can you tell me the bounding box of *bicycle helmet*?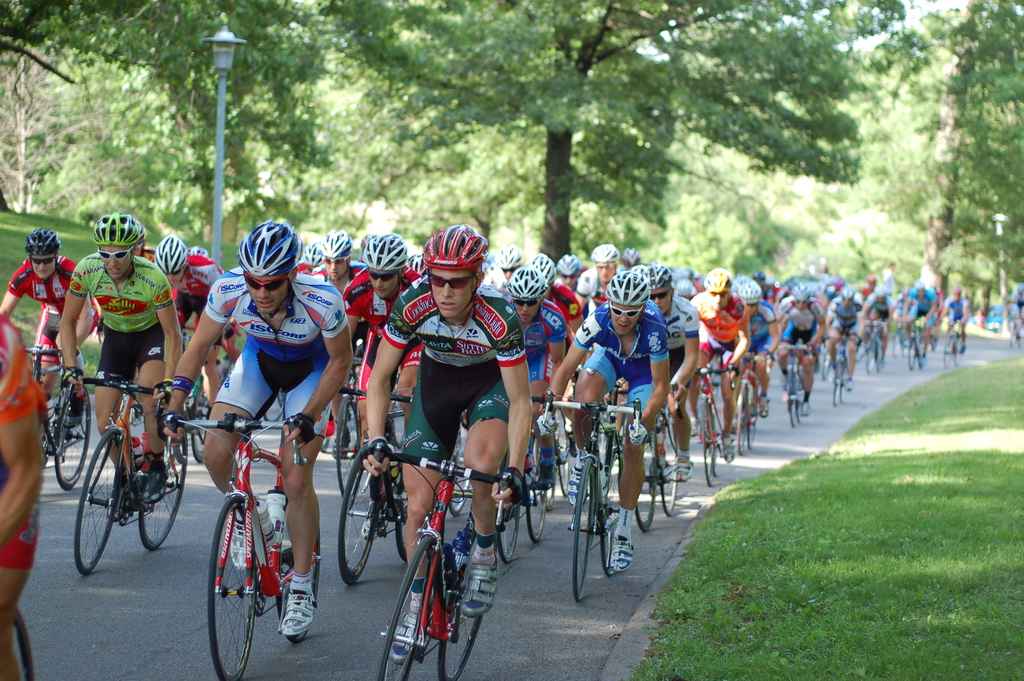
x1=556, y1=250, x2=579, y2=285.
